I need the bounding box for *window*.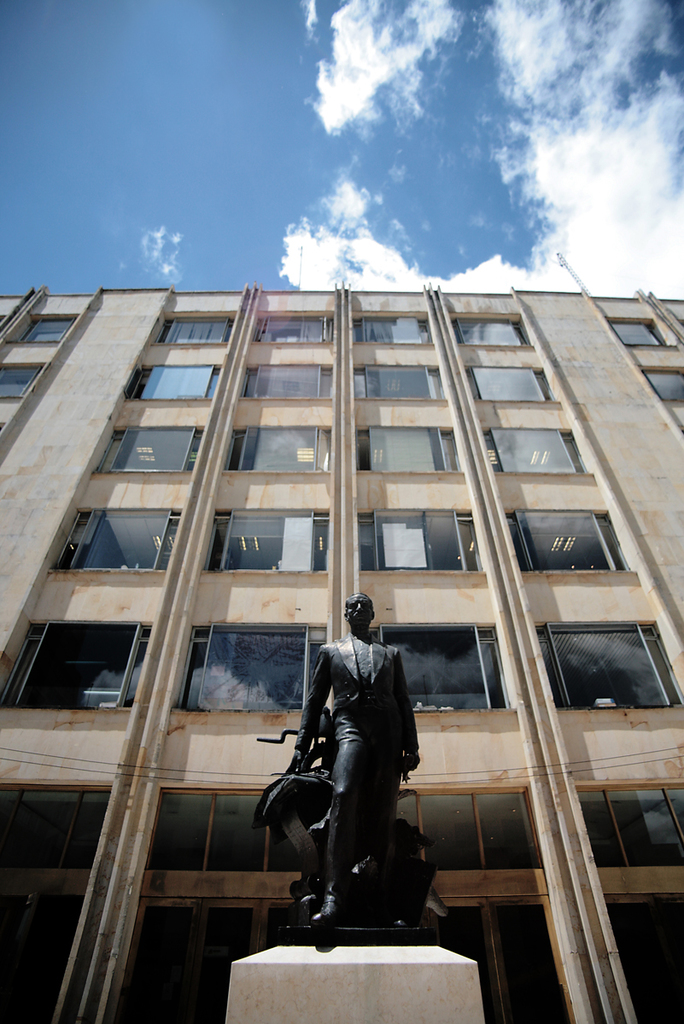
Here it is: {"left": 562, "top": 618, "right": 652, "bottom": 717}.
